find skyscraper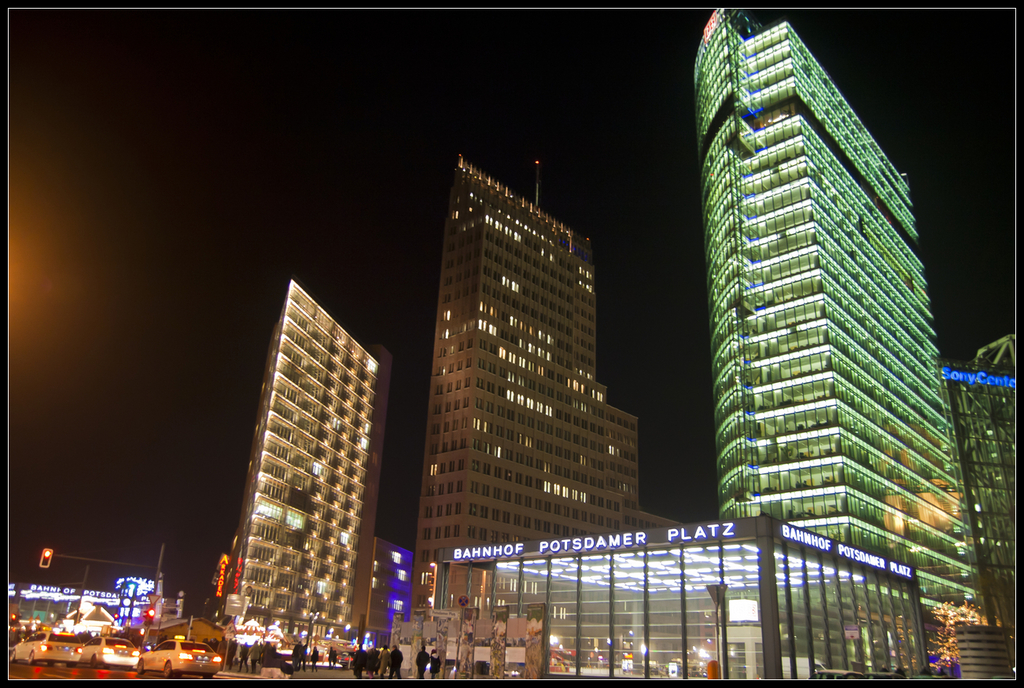
687, 13, 958, 597
